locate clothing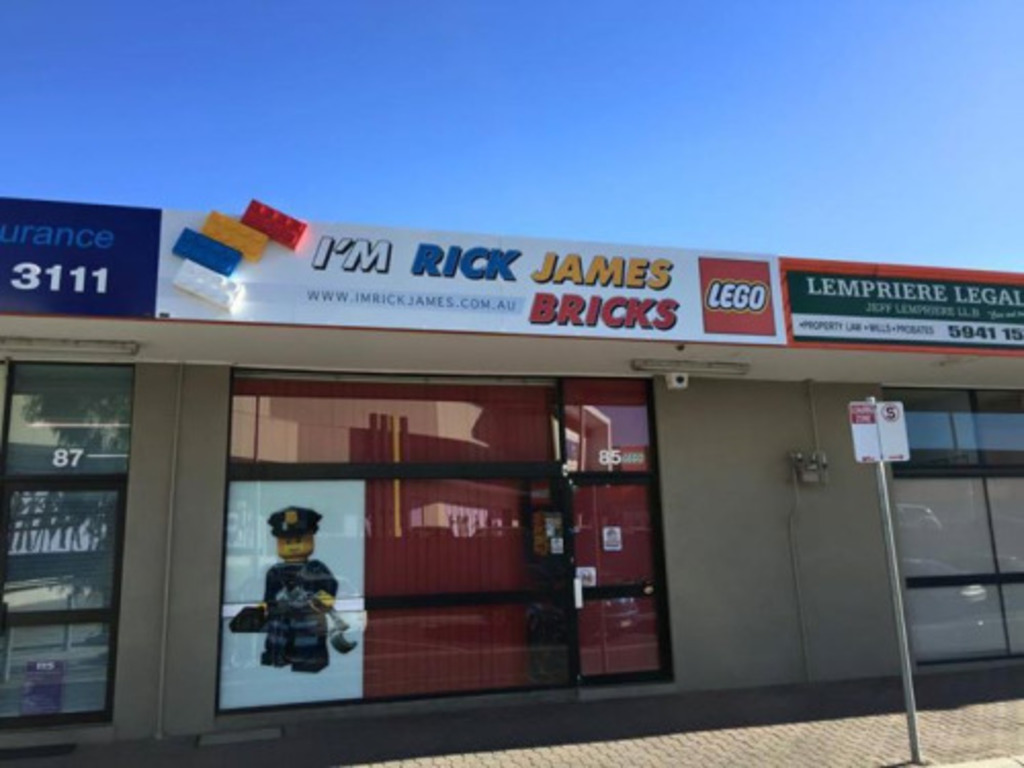
left=238, top=532, right=336, bottom=684
